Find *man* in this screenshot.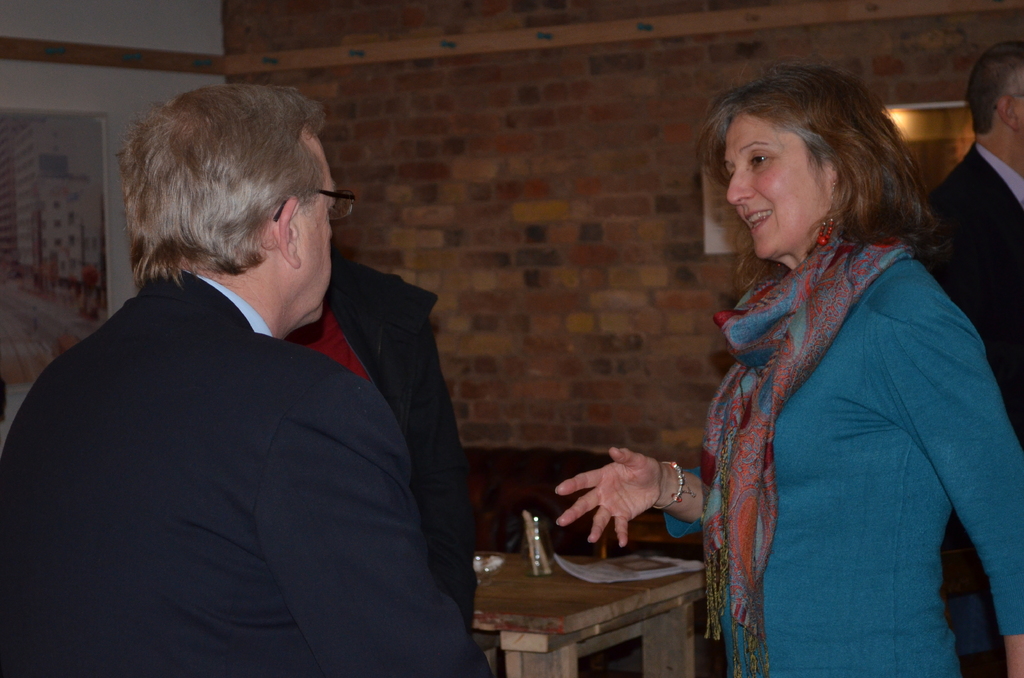
The bounding box for *man* is 14:62:492:666.
